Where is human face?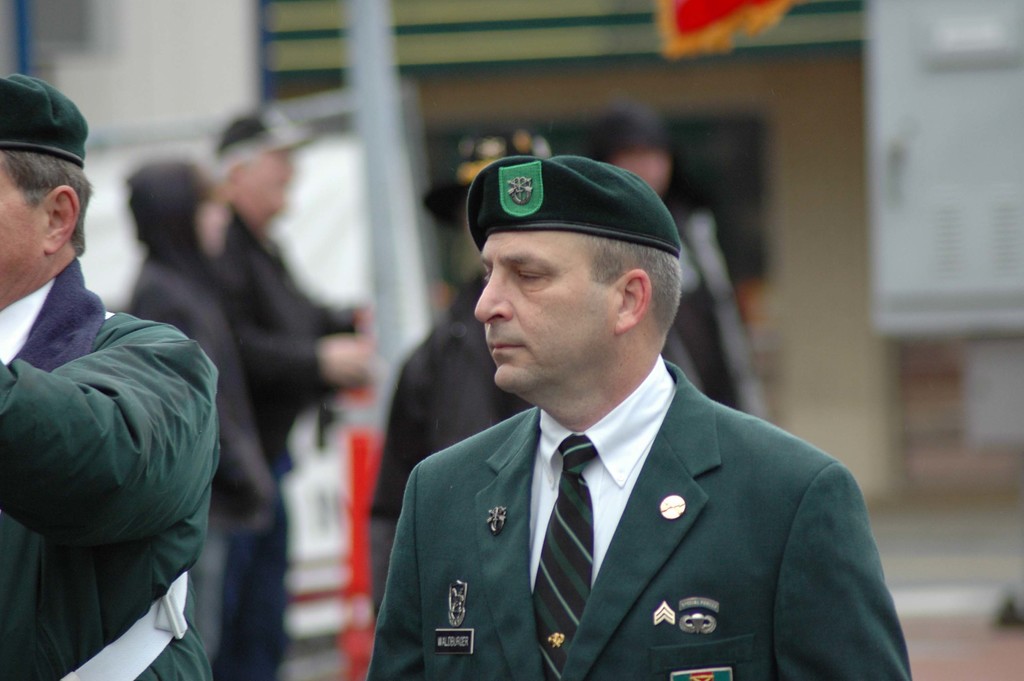
bbox=[240, 152, 292, 215].
